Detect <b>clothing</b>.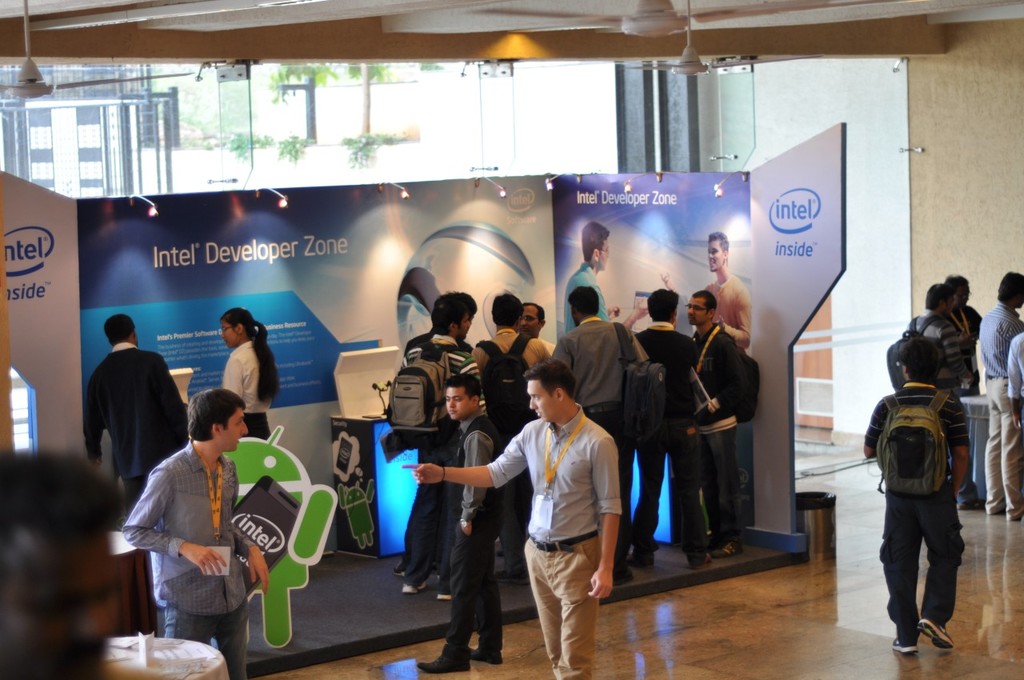
Detected at bbox=[862, 380, 985, 654].
